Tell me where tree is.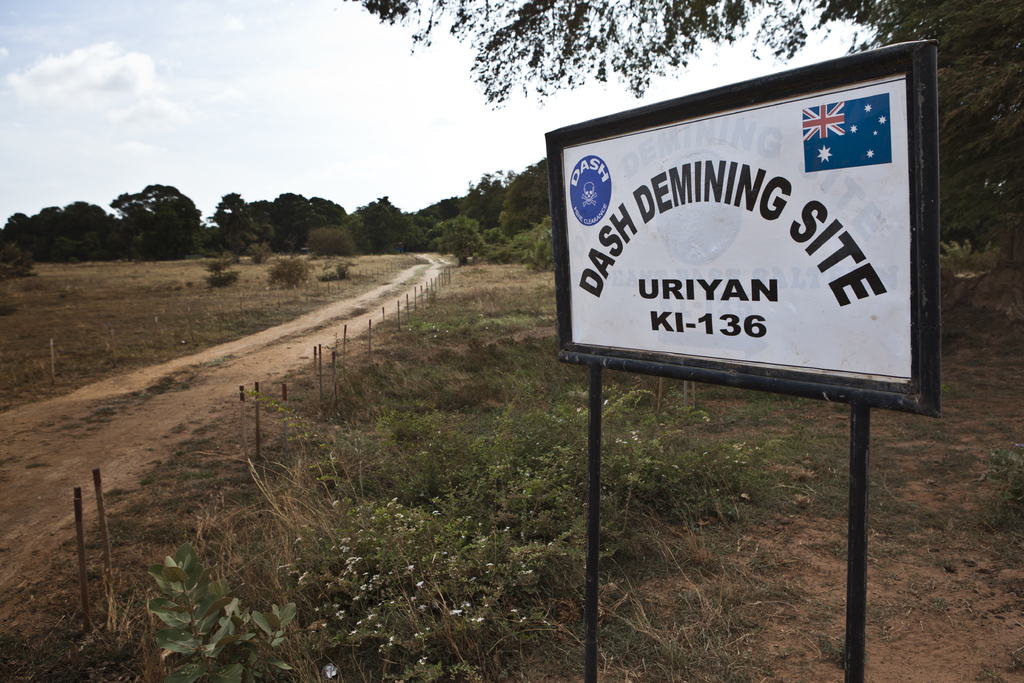
tree is at (left=33, top=209, right=74, bottom=242).
